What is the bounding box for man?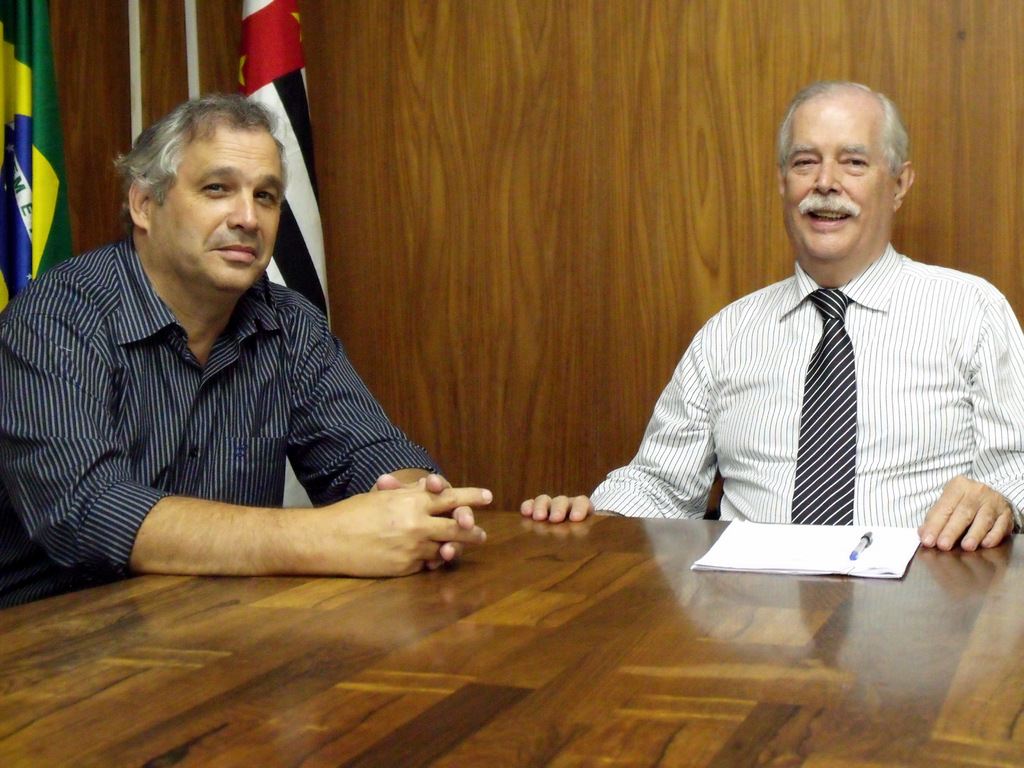
Rect(584, 95, 1005, 587).
